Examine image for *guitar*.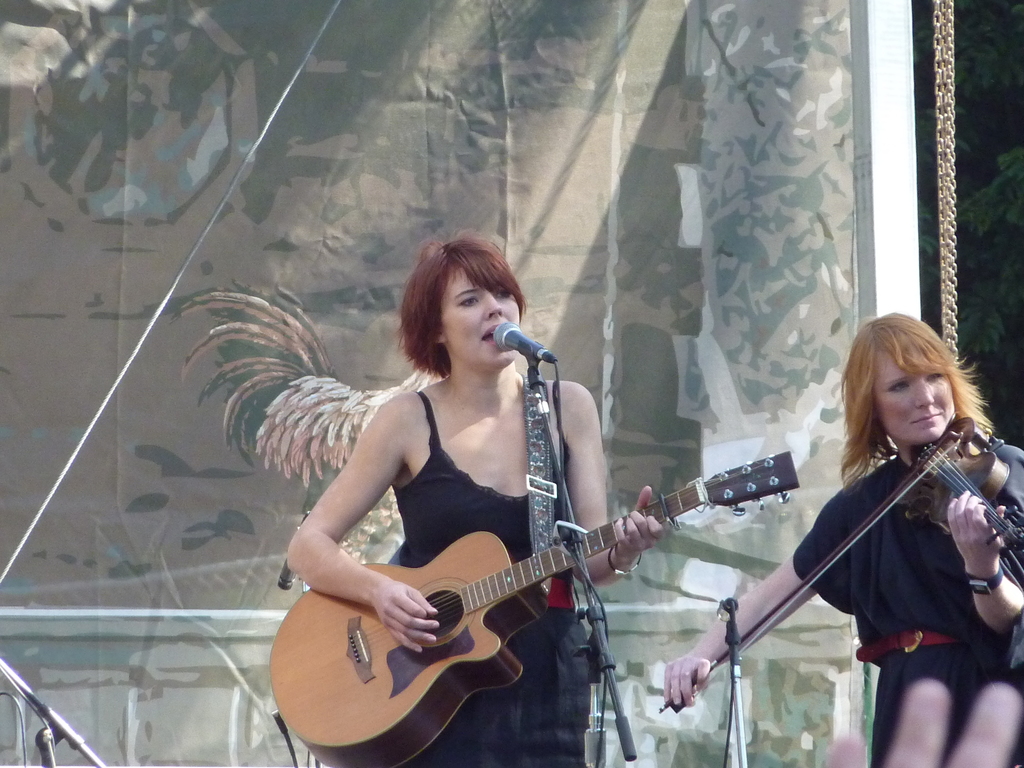
Examination result: <region>263, 451, 805, 767</region>.
